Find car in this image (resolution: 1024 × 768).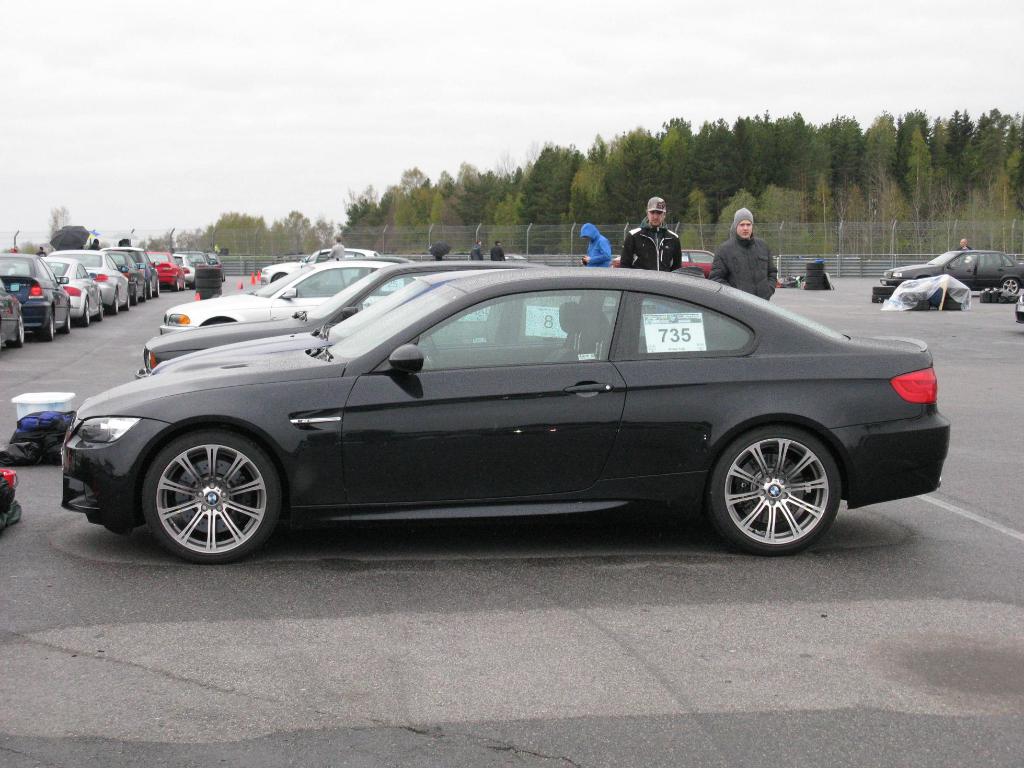
[x1=259, y1=250, x2=387, y2=286].
